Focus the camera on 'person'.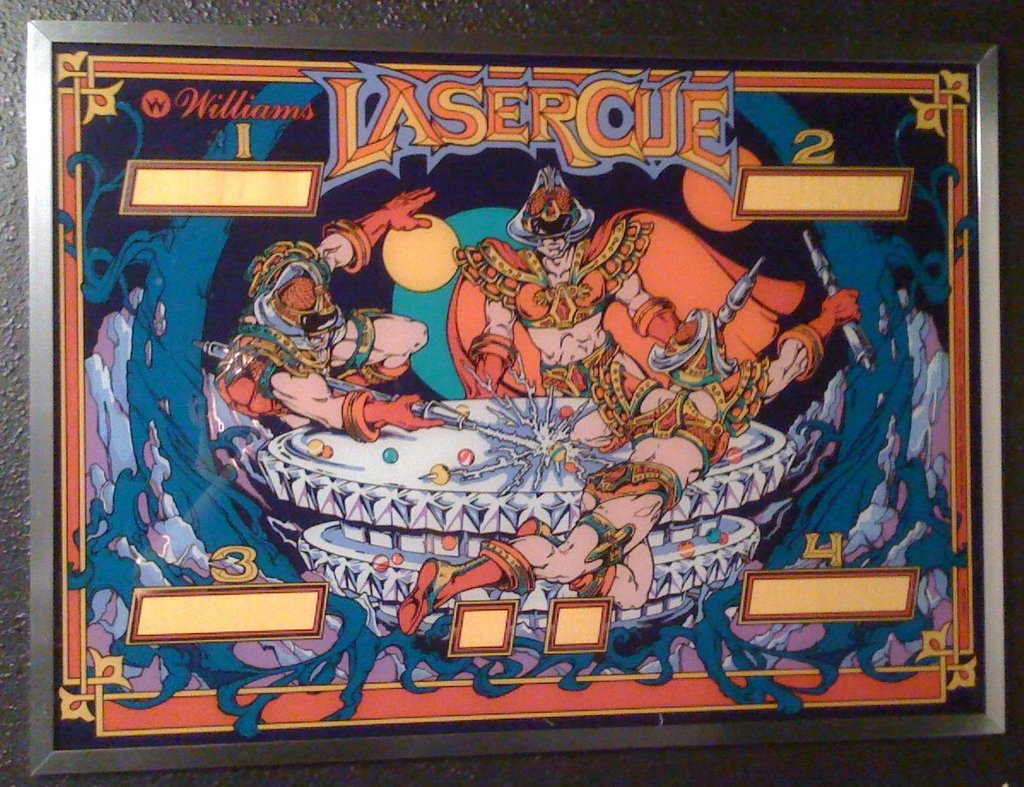
Focus region: l=216, t=185, r=444, b=437.
